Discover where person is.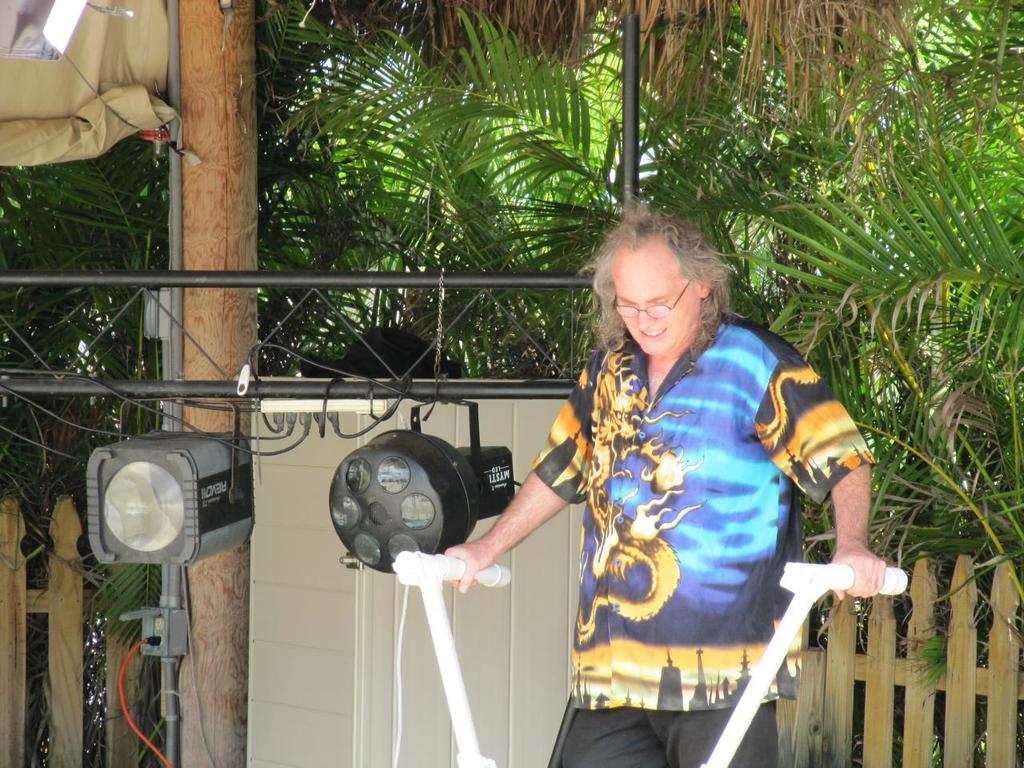
Discovered at detection(541, 214, 857, 734).
